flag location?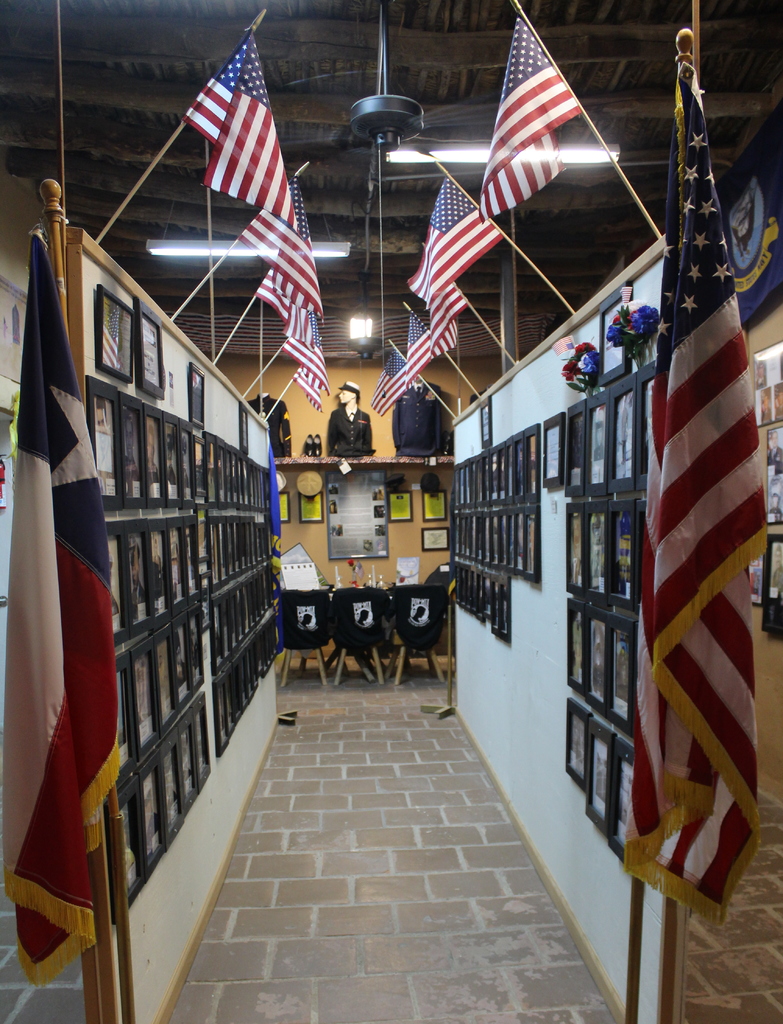
crop(278, 336, 335, 399)
